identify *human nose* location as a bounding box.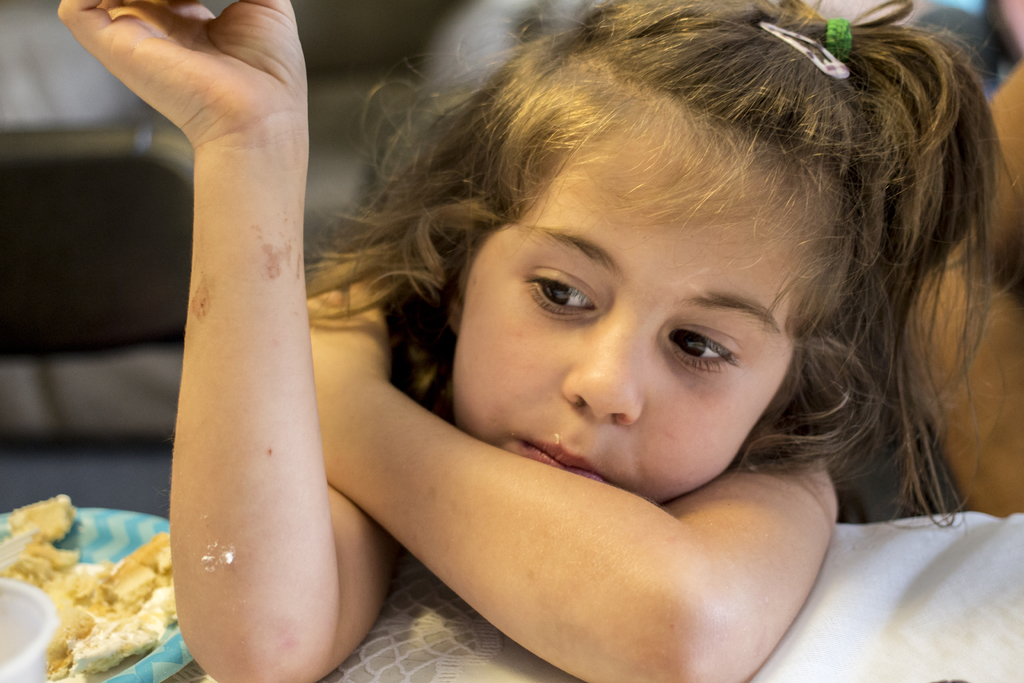
box=[555, 304, 656, 424].
